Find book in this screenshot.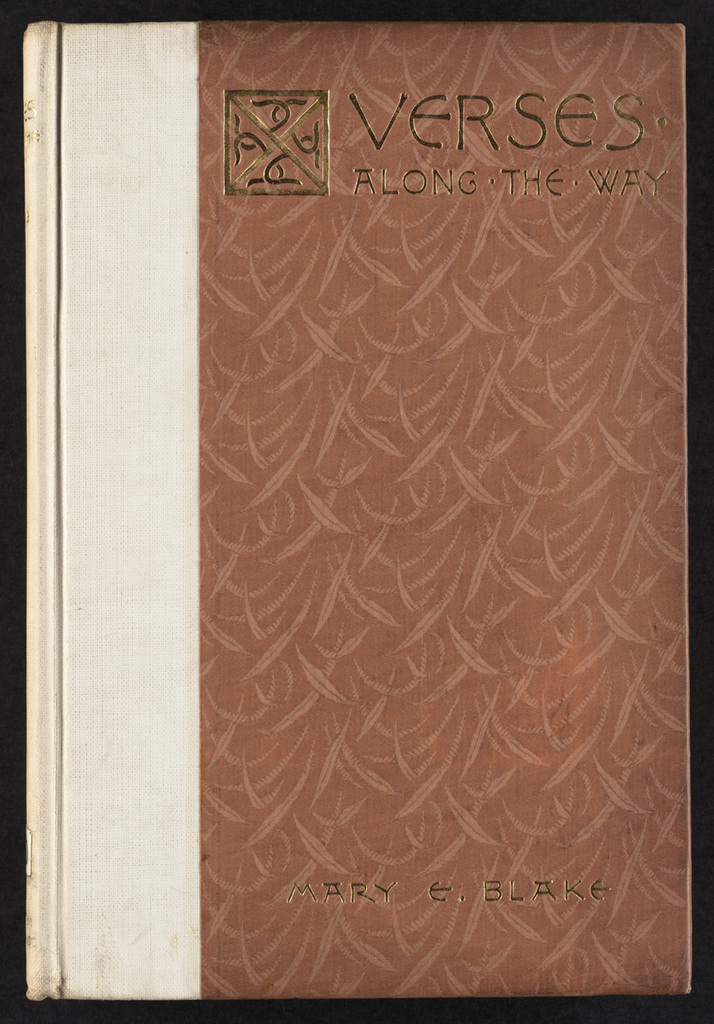
The bounding box for book is <region>15, 15, 694, 1009</region>.
